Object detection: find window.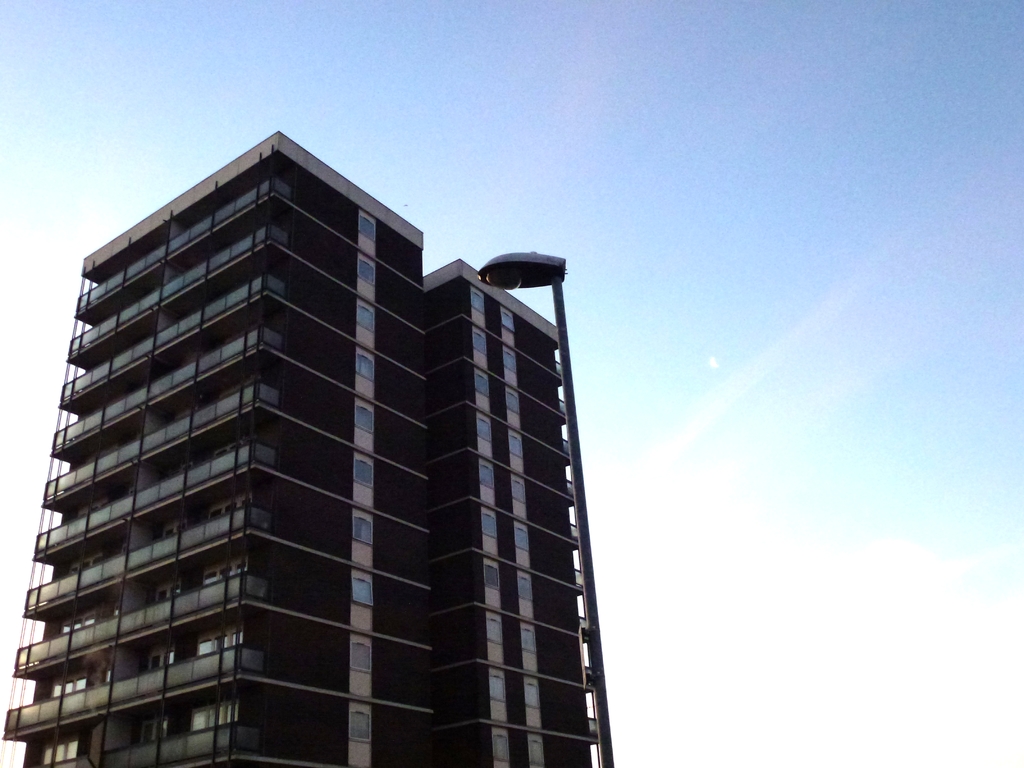
500,316,514,332.
